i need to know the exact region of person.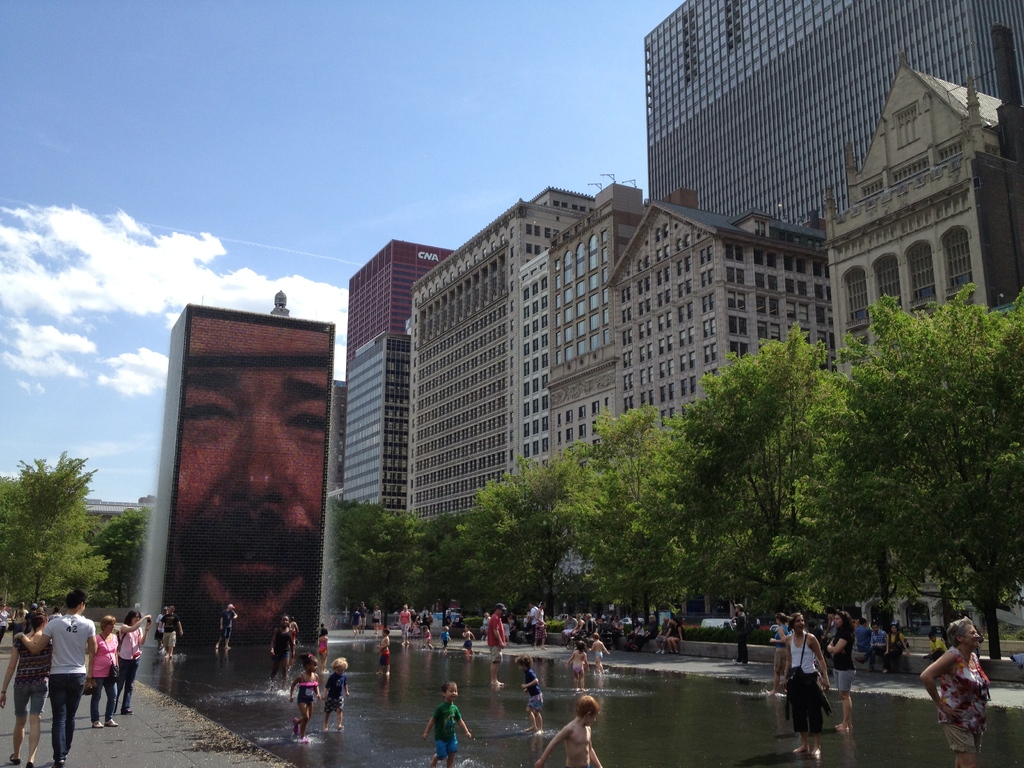
Region: 565, 641, 595, 689.
